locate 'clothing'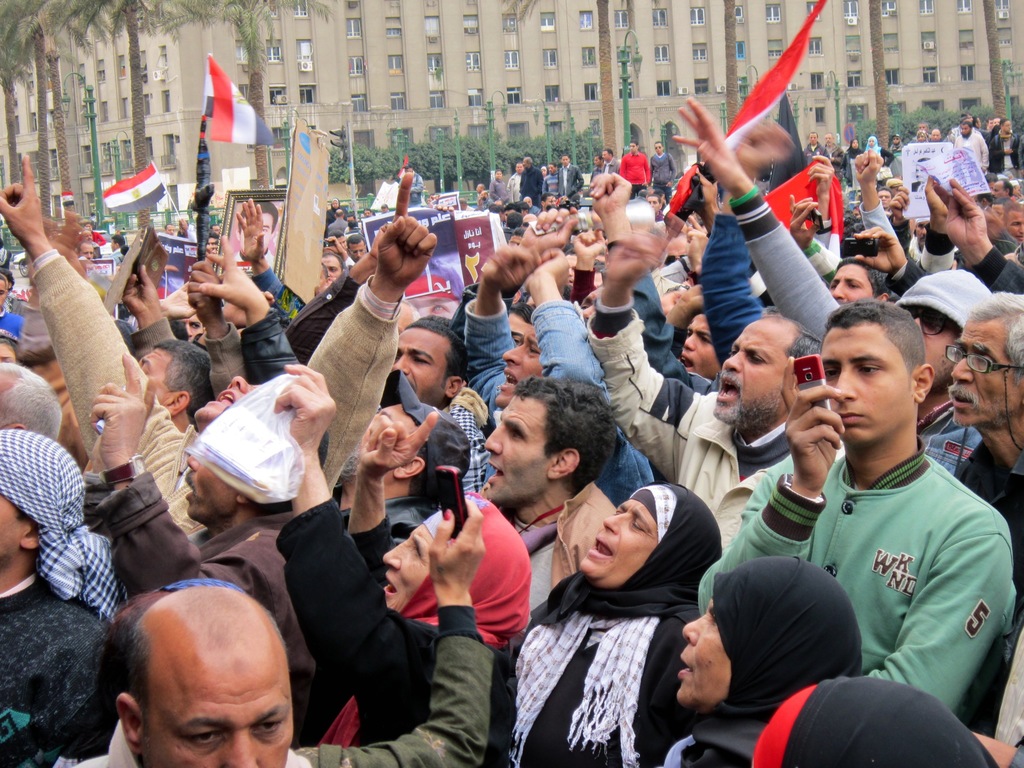
<region>292, 598, 494, 767</region>
